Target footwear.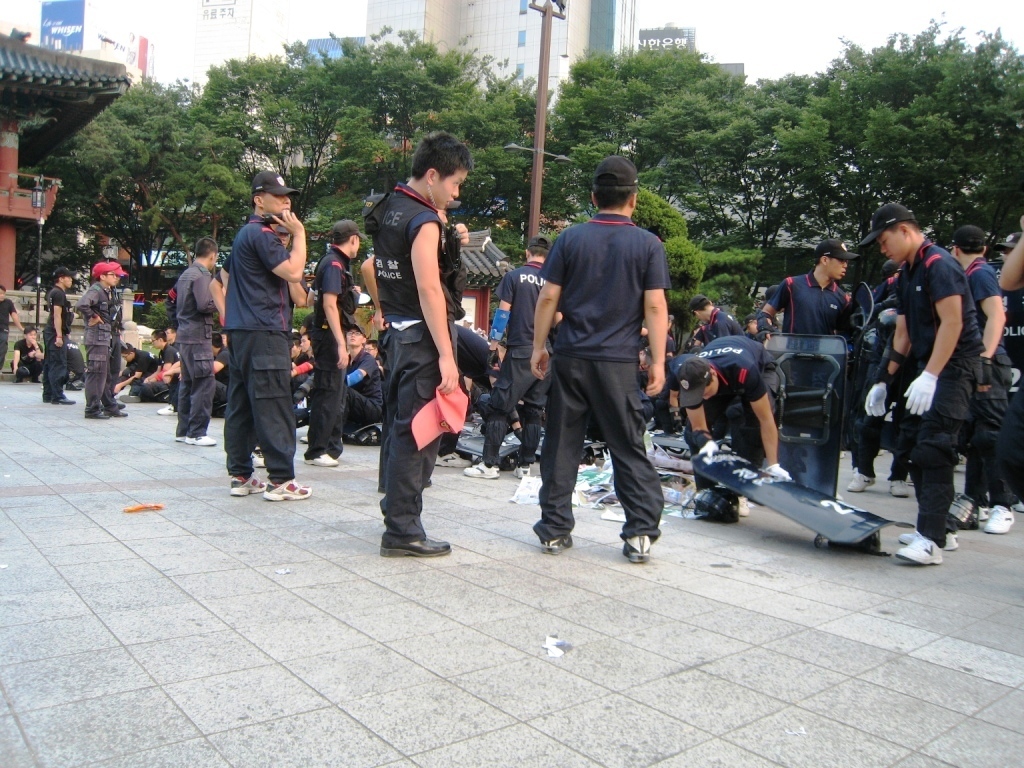
Target region: (379, 534, 451, 556).
